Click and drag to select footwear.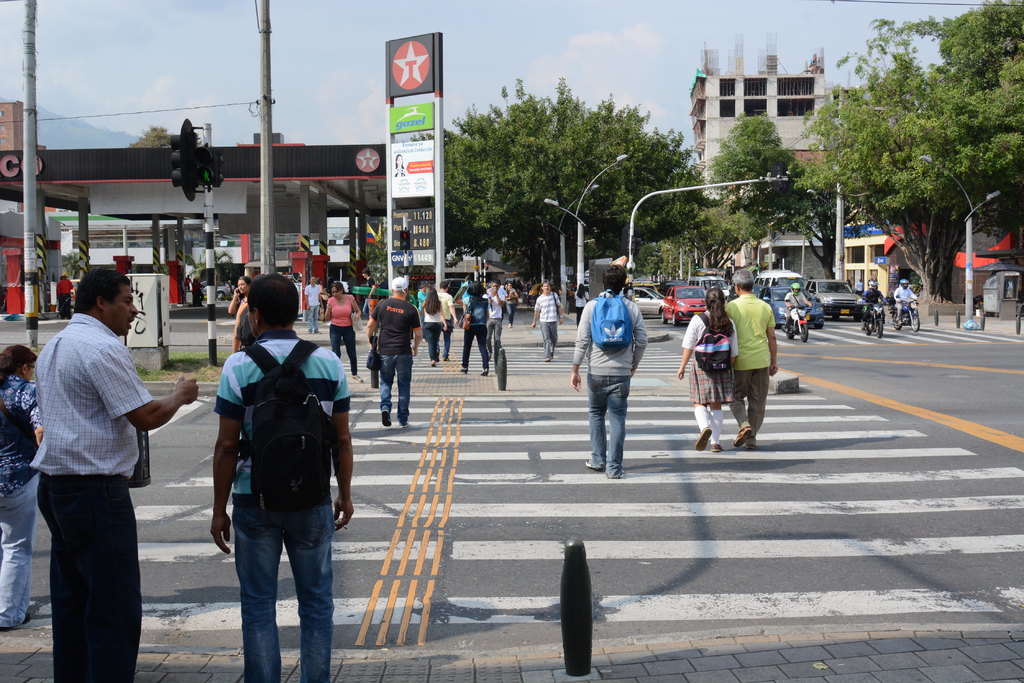
Selection: x1=748, y1=440, x2=758, y2=450.
